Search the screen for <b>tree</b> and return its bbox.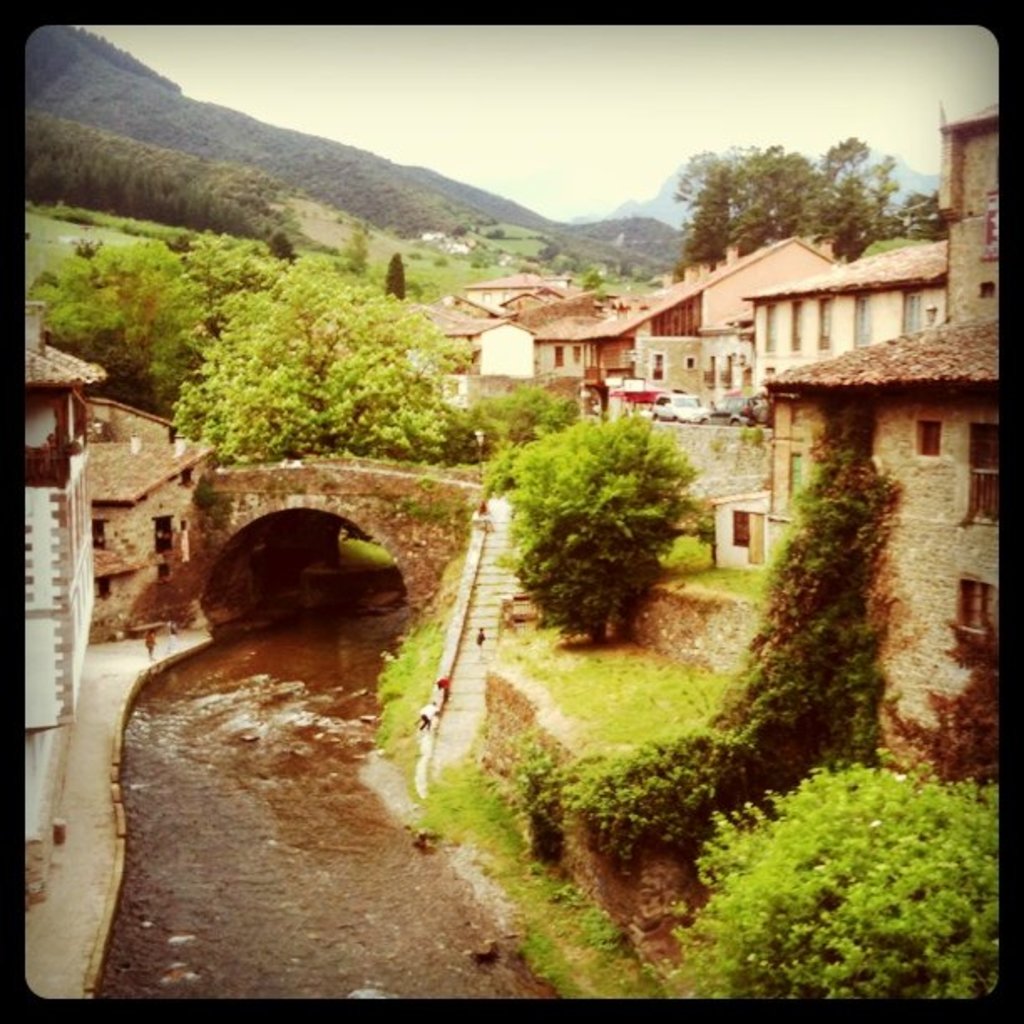
Found: select_region(507, 376, 723, 649).
